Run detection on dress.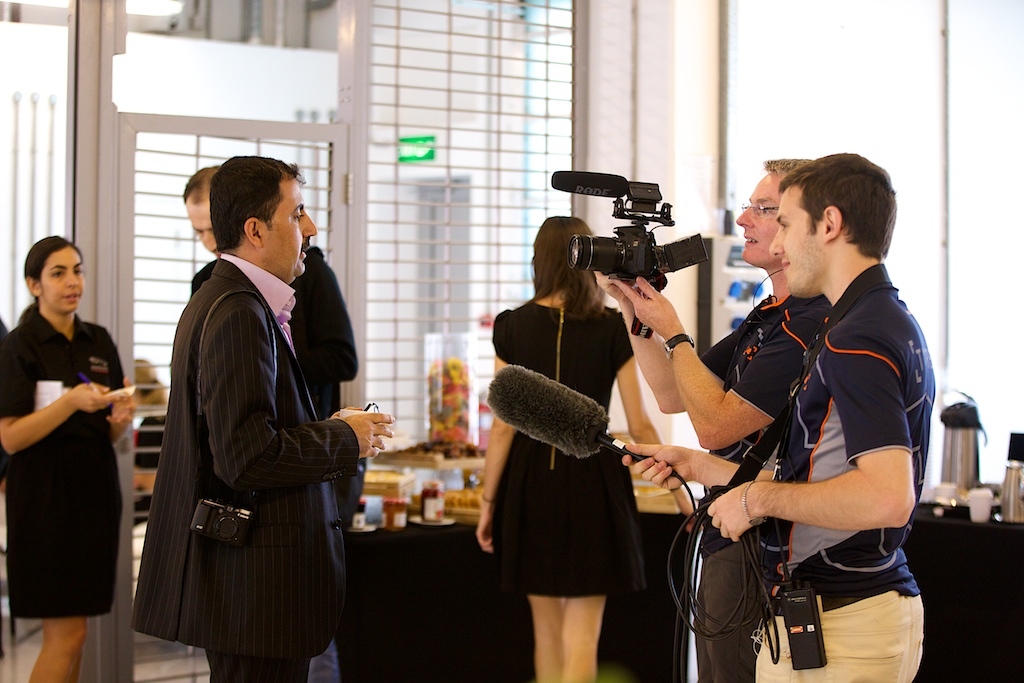
Result: box=[0, 308, 126, 617].
